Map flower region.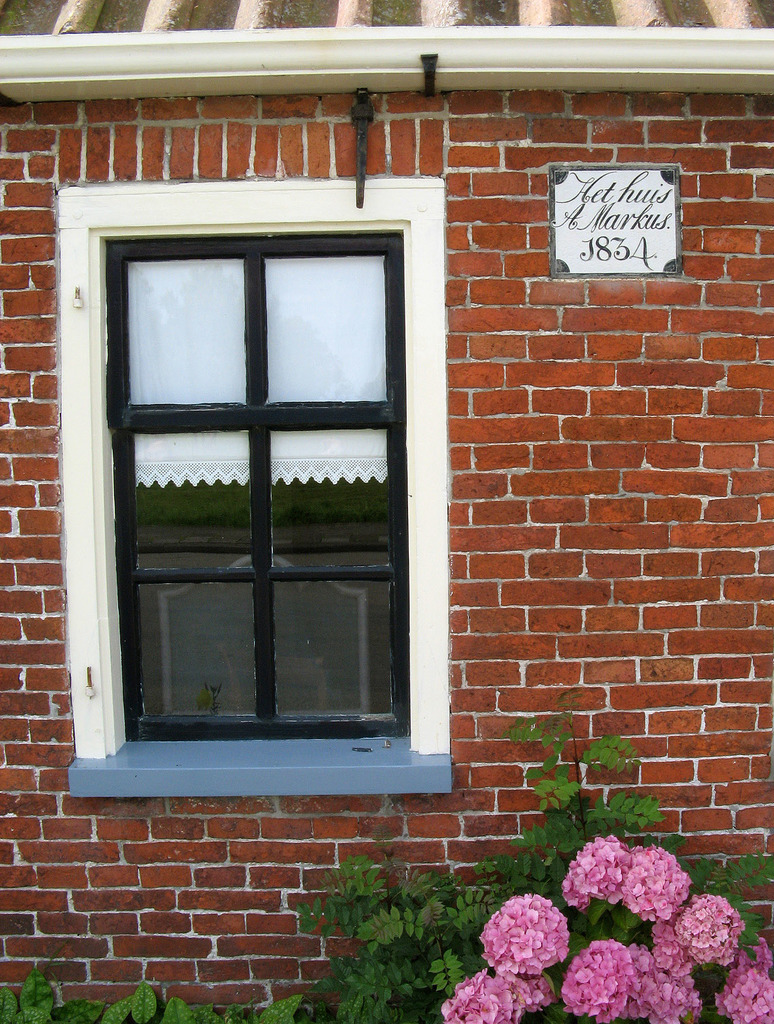
Mapped to locate(549, 936, 629, 1023).
